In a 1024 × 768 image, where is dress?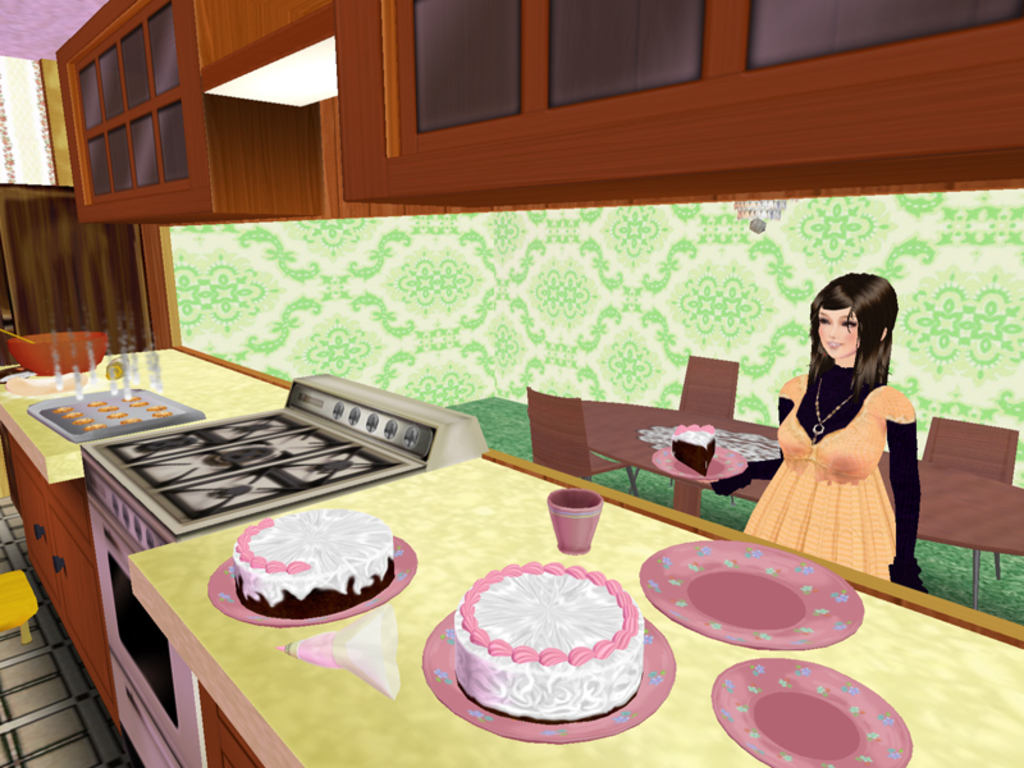
detection(737, 353, 920, 591).
